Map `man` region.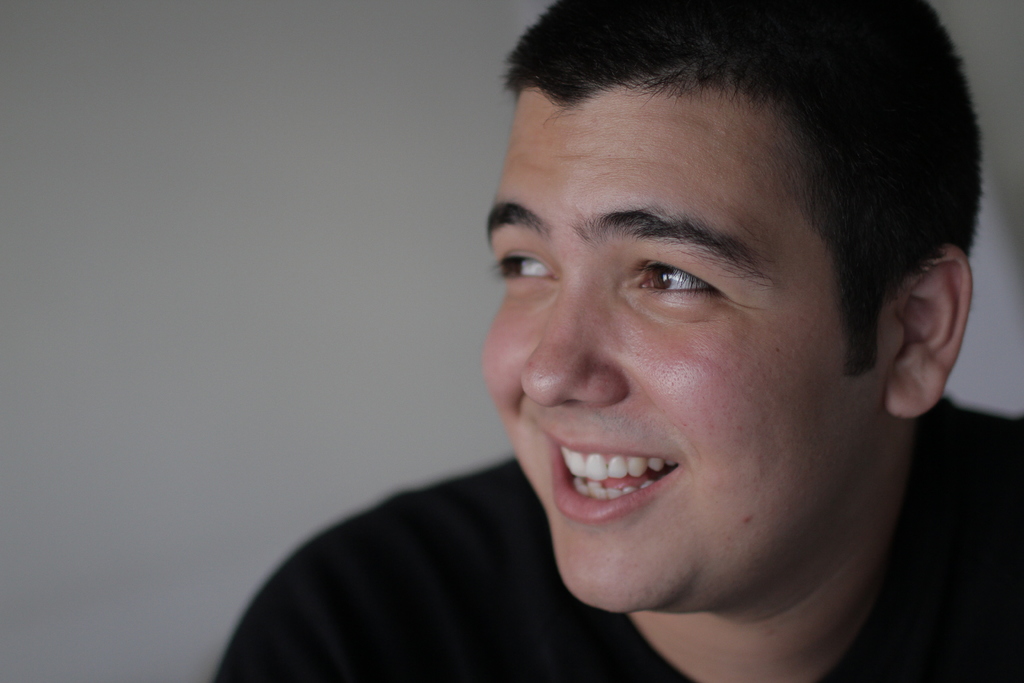
Mapped to region(210, 19, 1023, 677).
